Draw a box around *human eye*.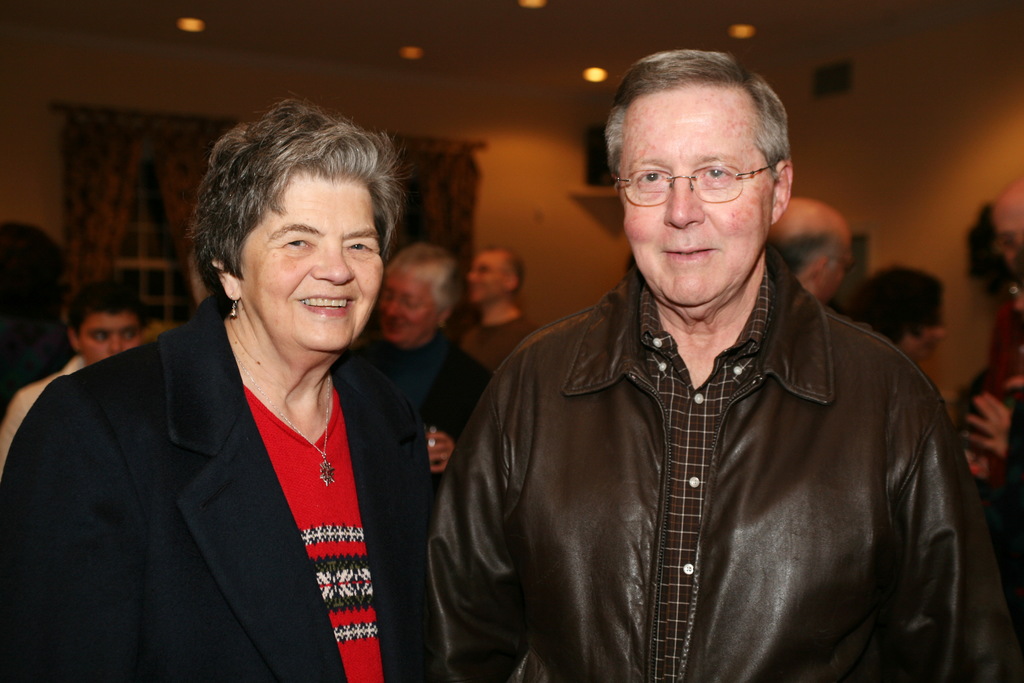
(380, 290, 392, 301).
